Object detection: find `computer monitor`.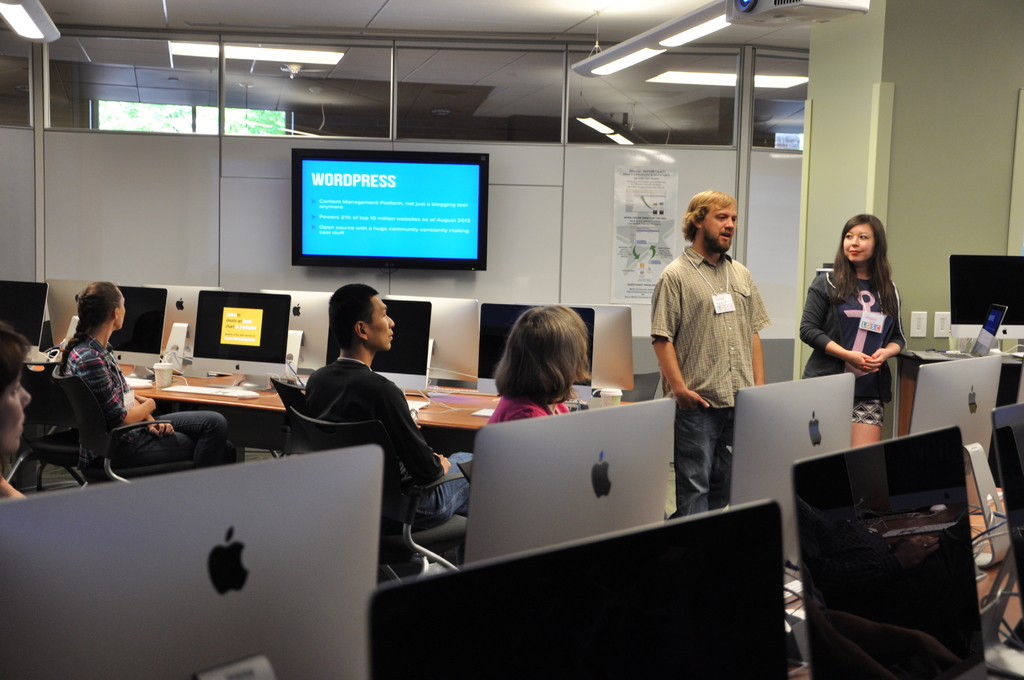
792, 423, 991, 672.
